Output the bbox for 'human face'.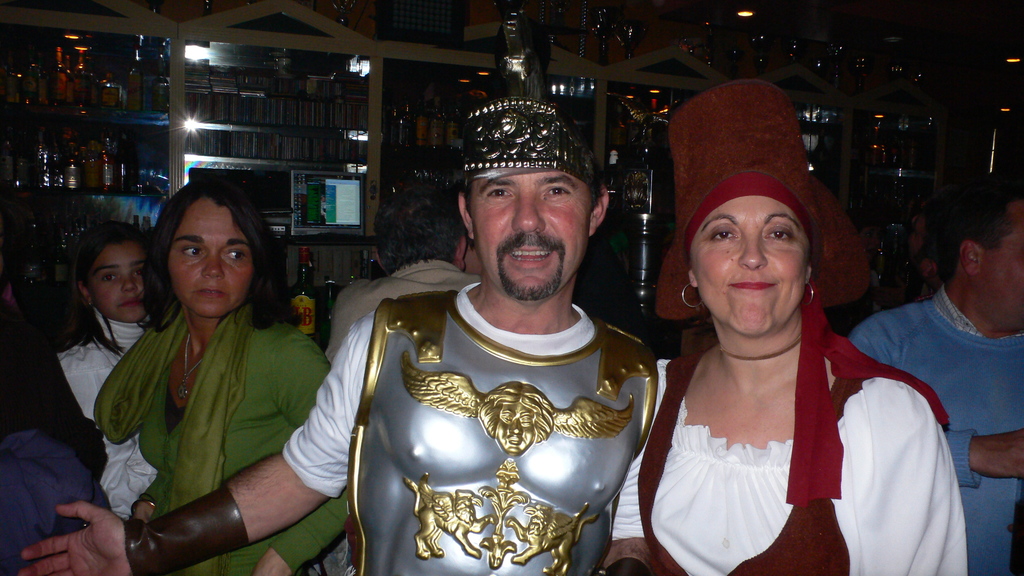
696,193,806,334.
